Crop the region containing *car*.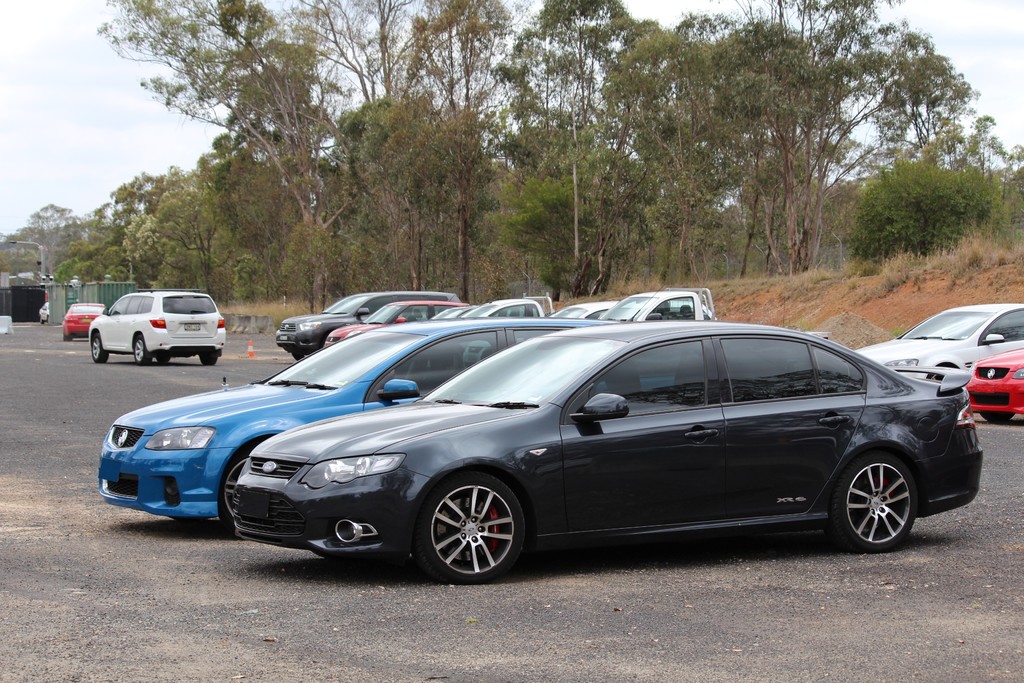
Crop region: bbox=(323, 294, 465, 348).
